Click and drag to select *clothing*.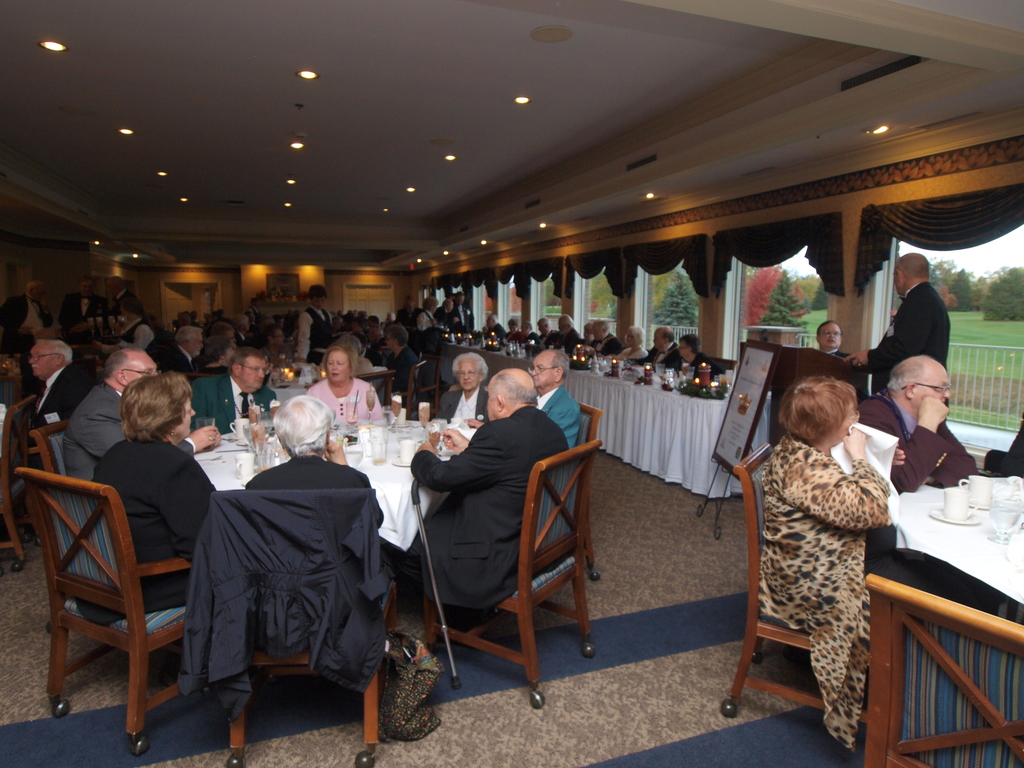
Selection: (left=399, top=406, right=572, bottom=622).
